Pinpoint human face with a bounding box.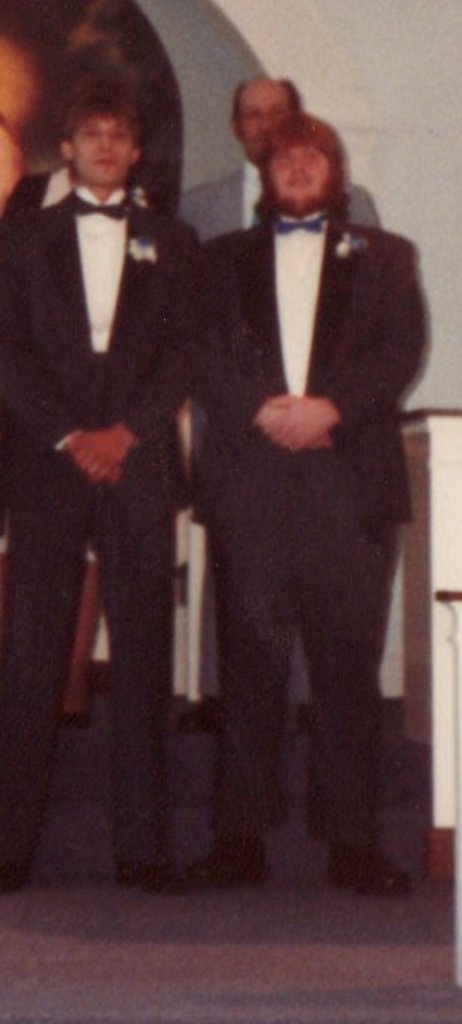
left=72, top=110, right=131, bottom=185.
